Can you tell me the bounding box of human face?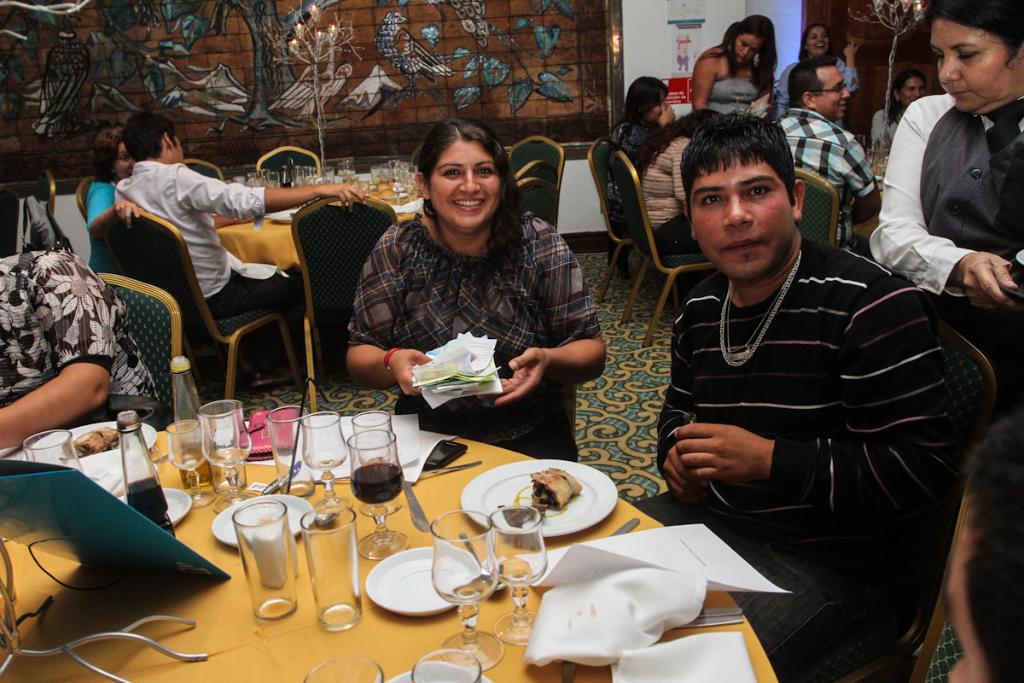
<box>689,155,795,277</box>.
